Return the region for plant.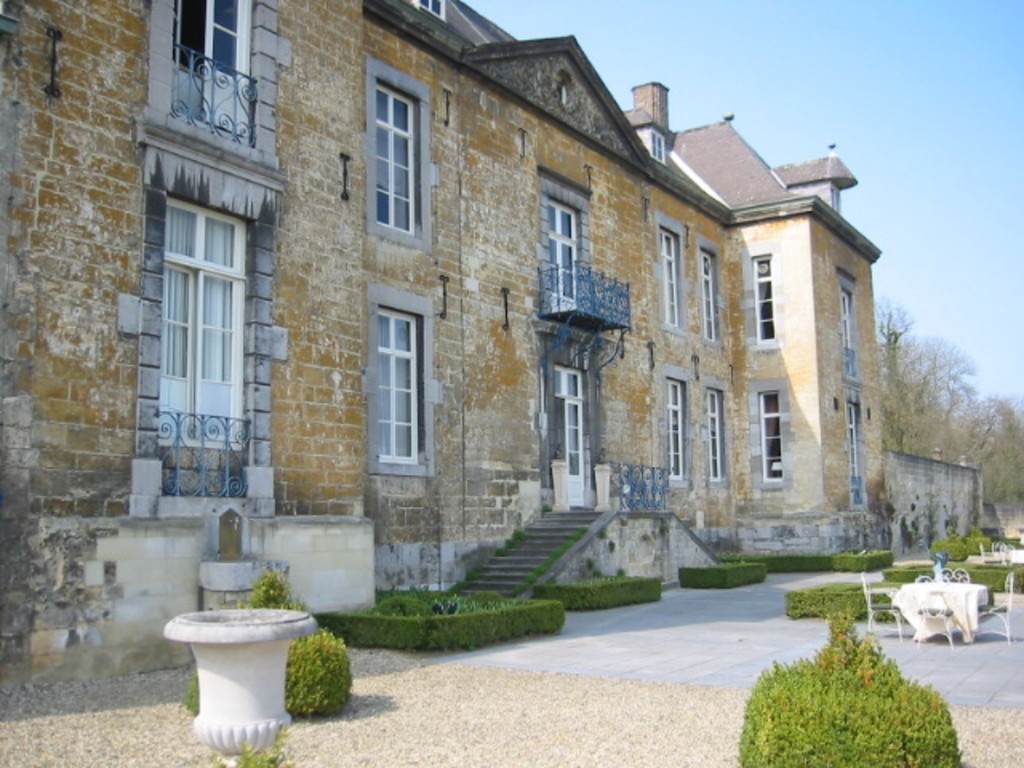
box(184, 558, 362, 722).
